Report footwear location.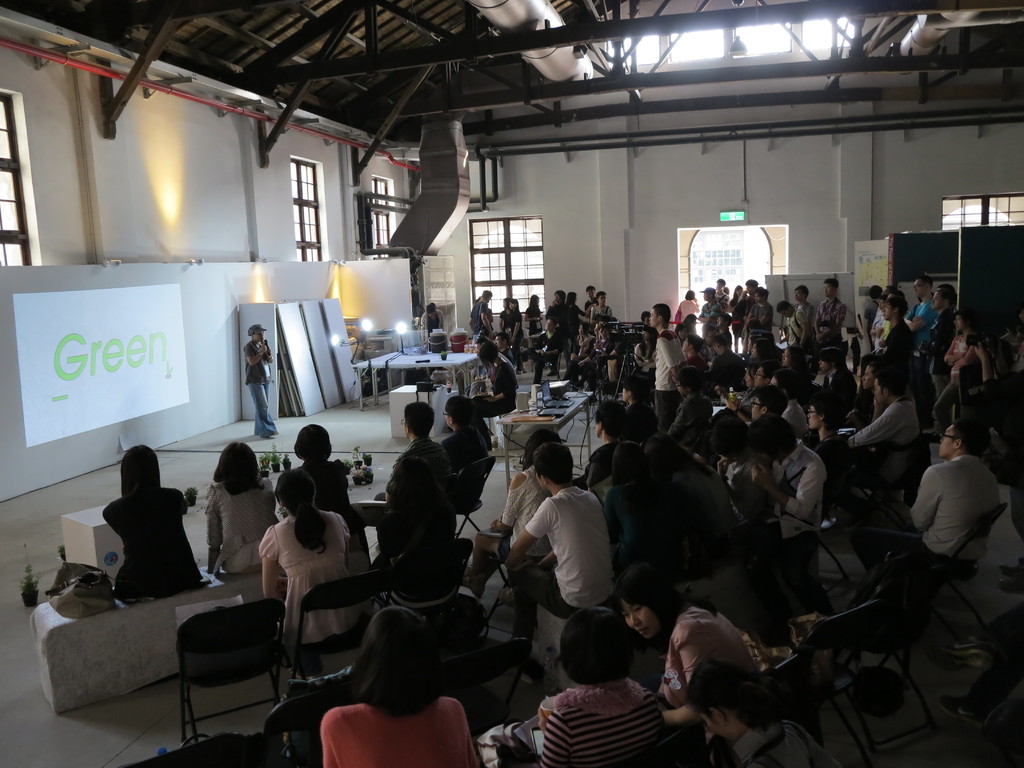
Report: BBox(924, 433, 940, 444).
